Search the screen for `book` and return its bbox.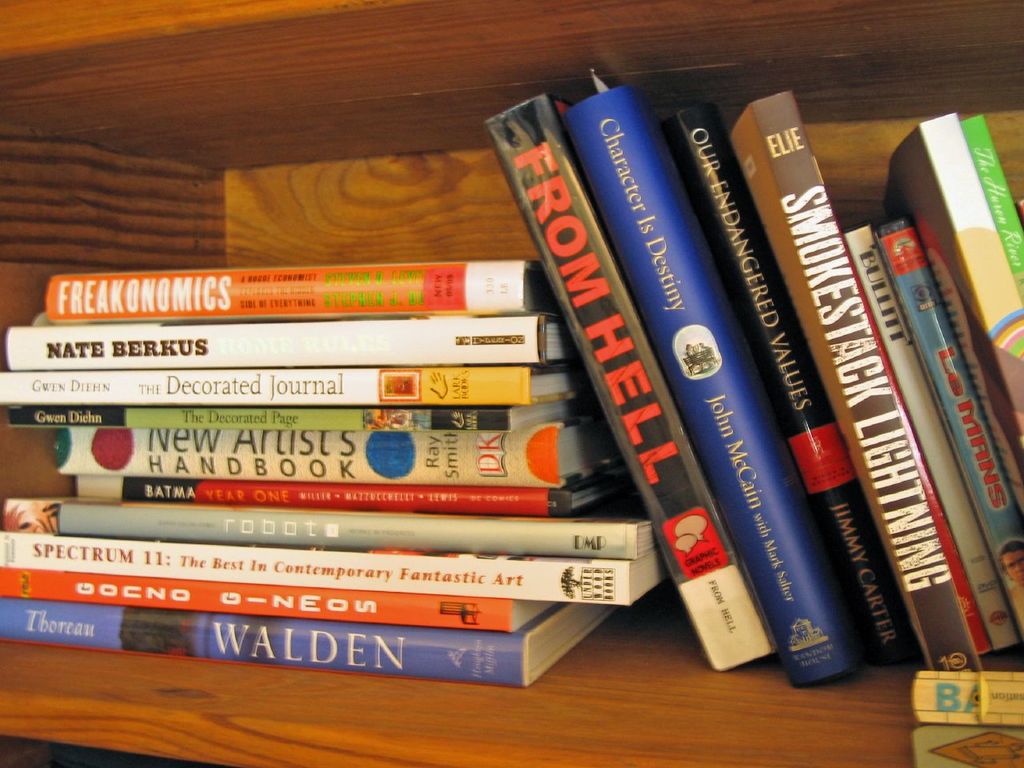
Found: [x1=486, y1=97, x2=774, y2=674].
